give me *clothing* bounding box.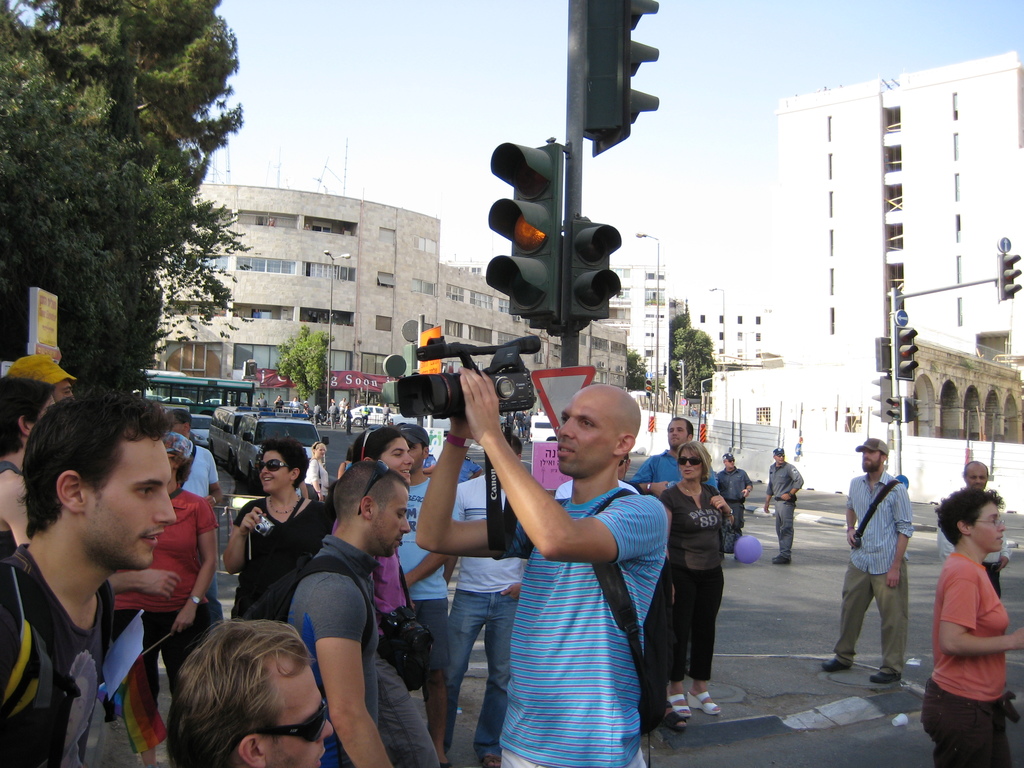
region(0, 543, 113, 767).
